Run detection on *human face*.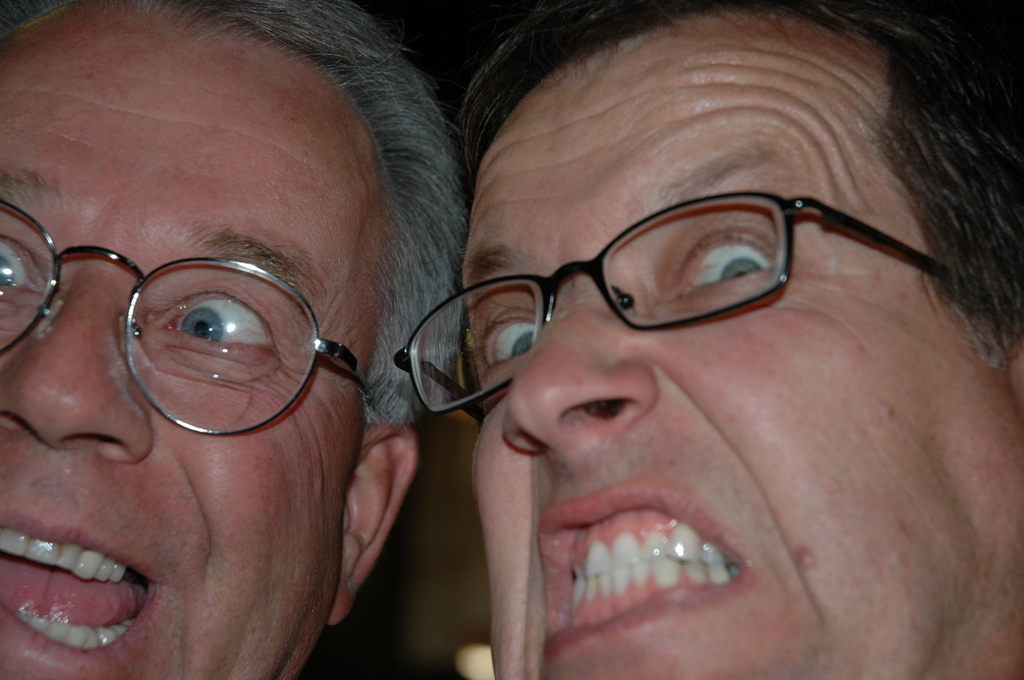
Result: rect(0, 0, 394, 679).
